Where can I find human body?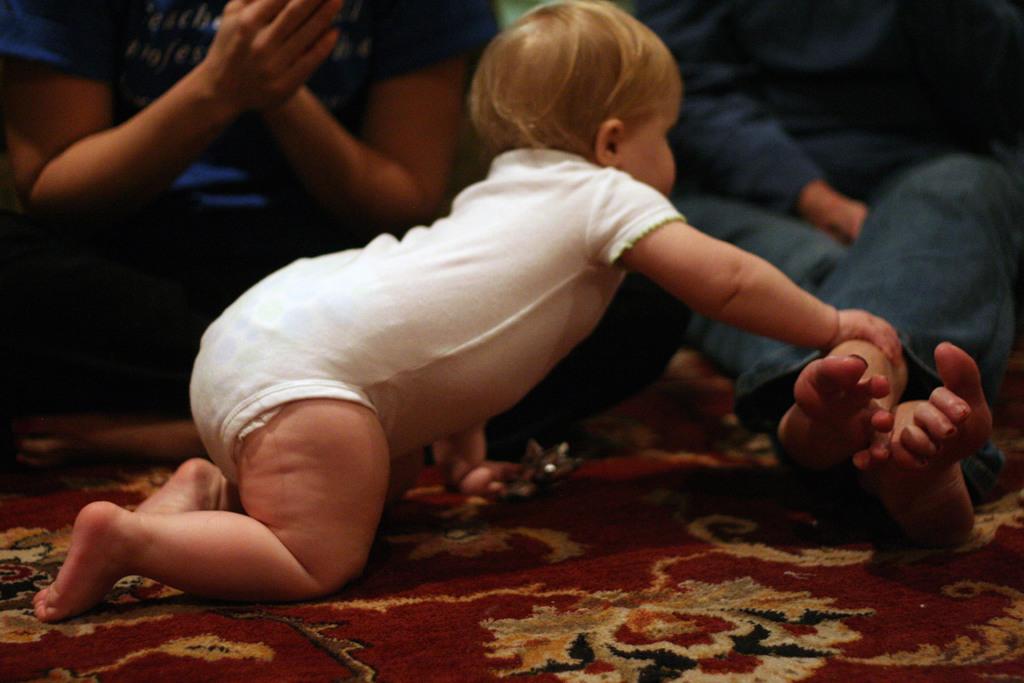
You can find it at detection(32, 0, 904, 625).
